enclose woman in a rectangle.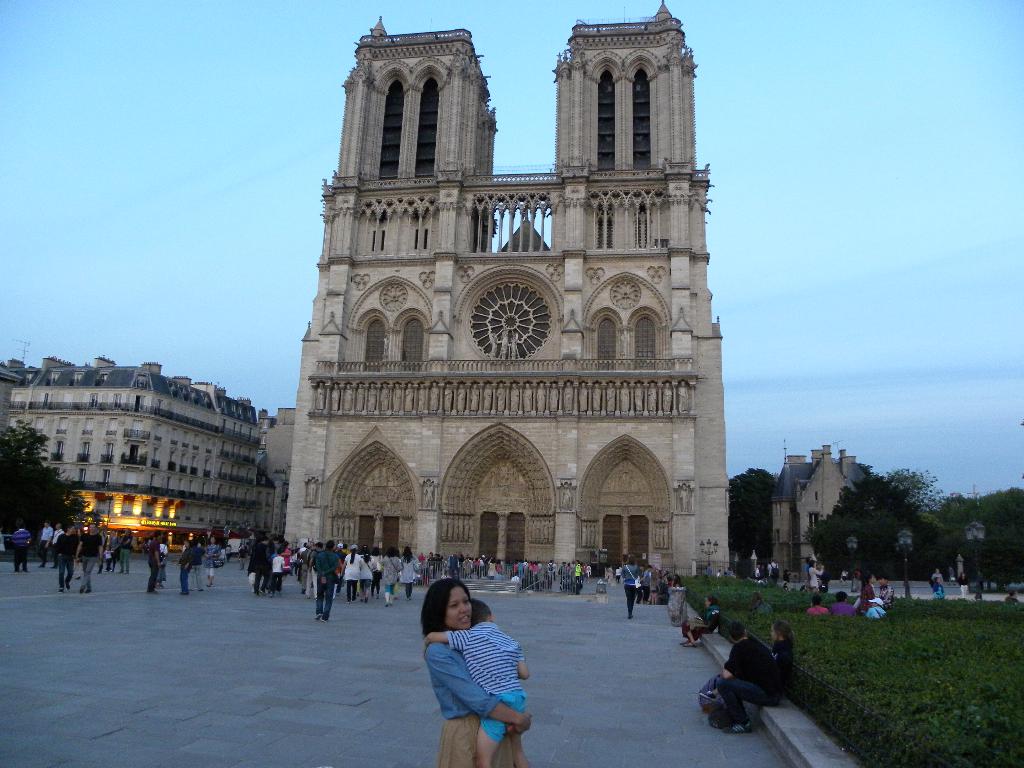
<region>380, 547, 401, 607</region>.
